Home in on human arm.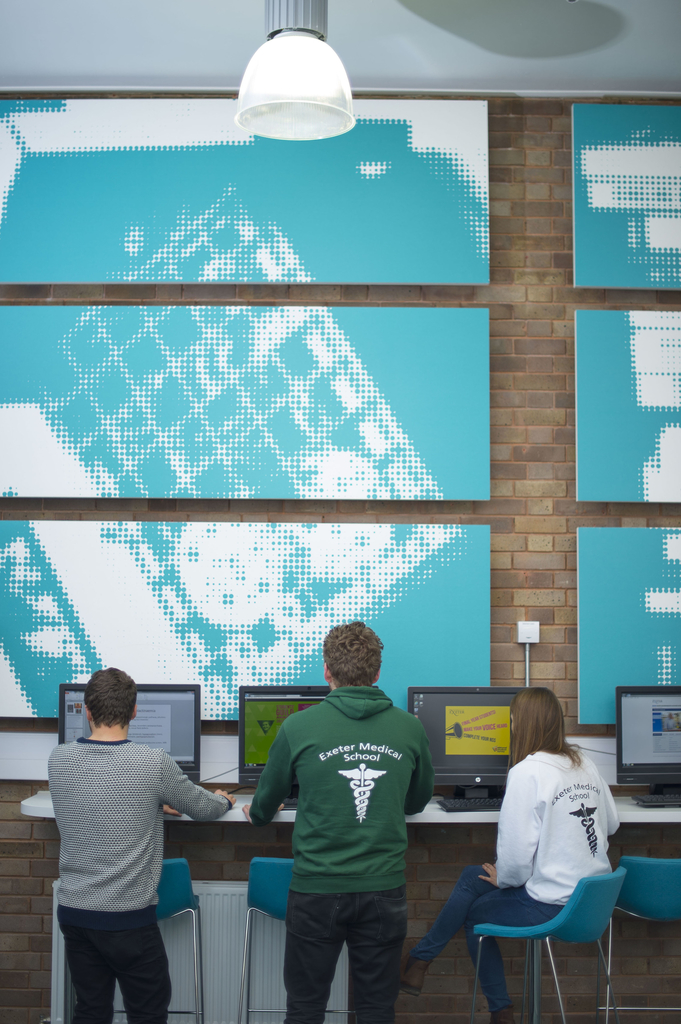
Homed in at [x1=401, y1=723, x2=443, y2=822].
